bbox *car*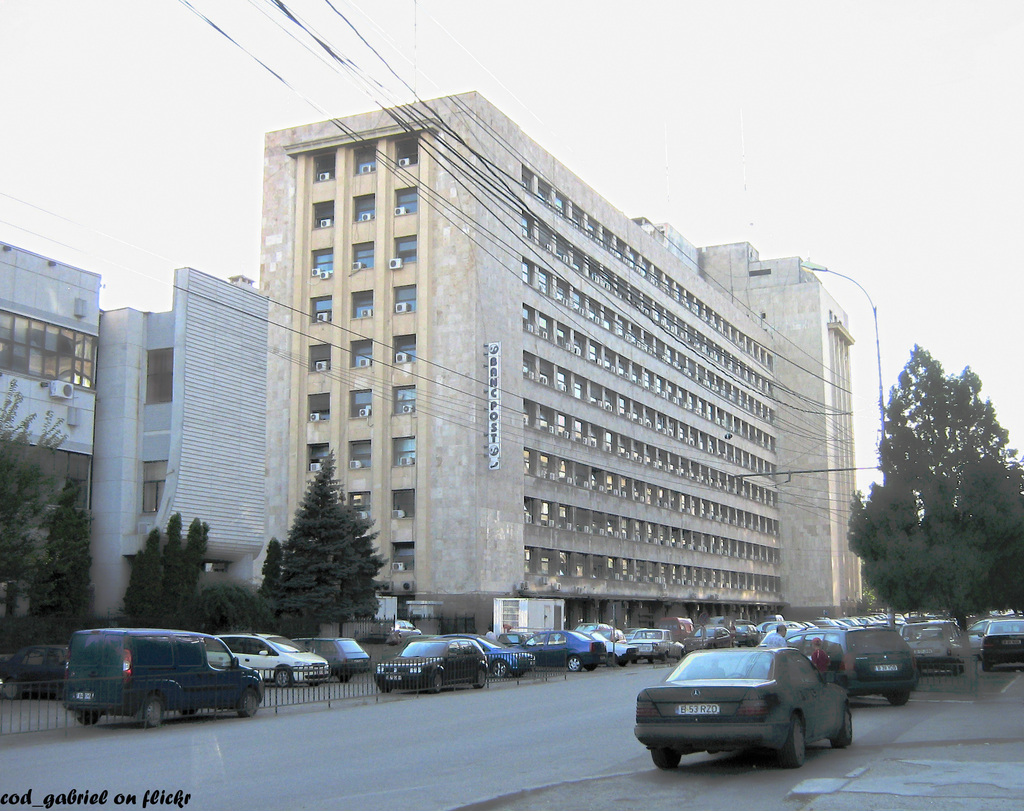
<box>0,644,70,701</box>
